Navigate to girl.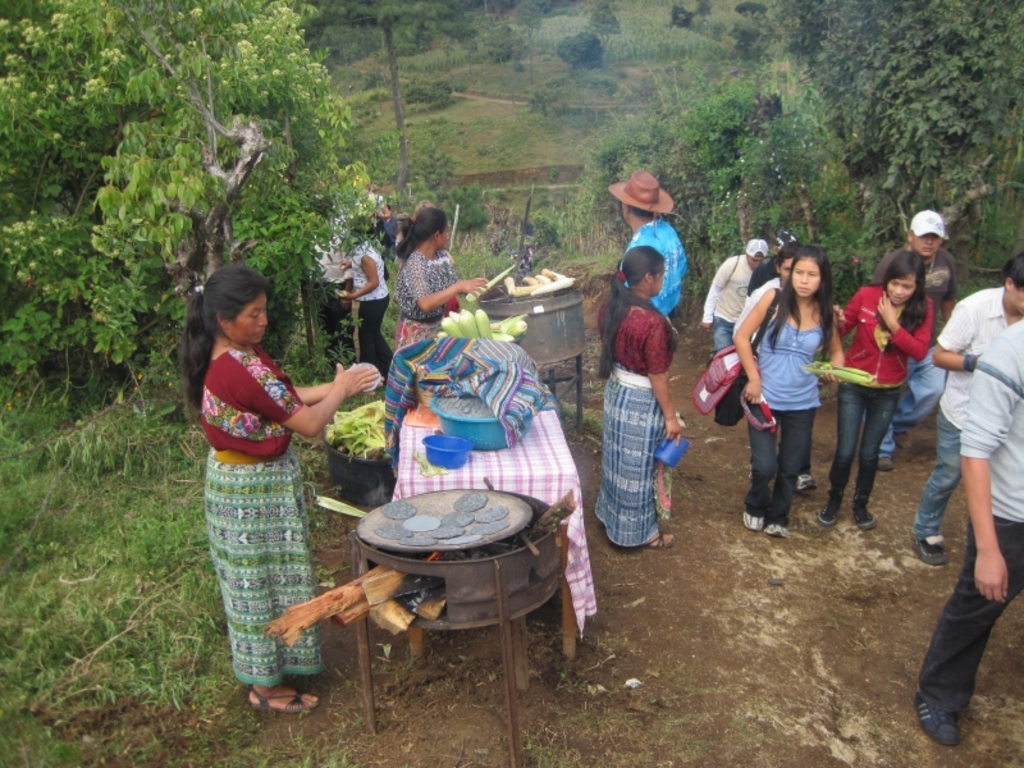
Navigation target: (left=822, top=250, right=934, bottom=532).
